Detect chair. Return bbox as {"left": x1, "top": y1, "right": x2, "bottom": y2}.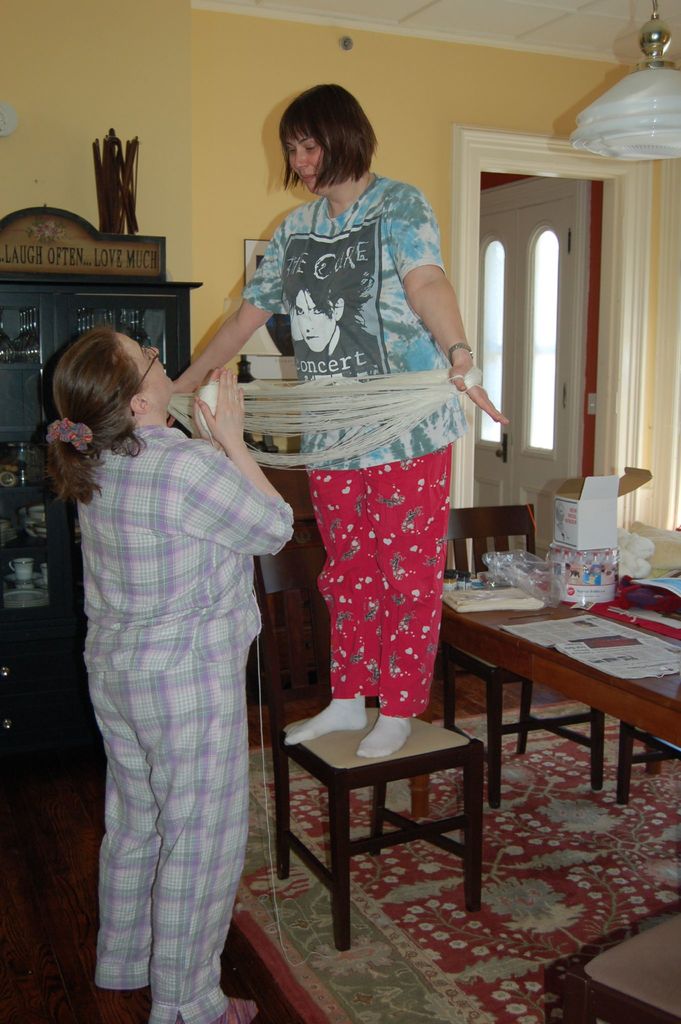
{"left": 543, "top": 900, "right": 680, "bottom": 1023}.
